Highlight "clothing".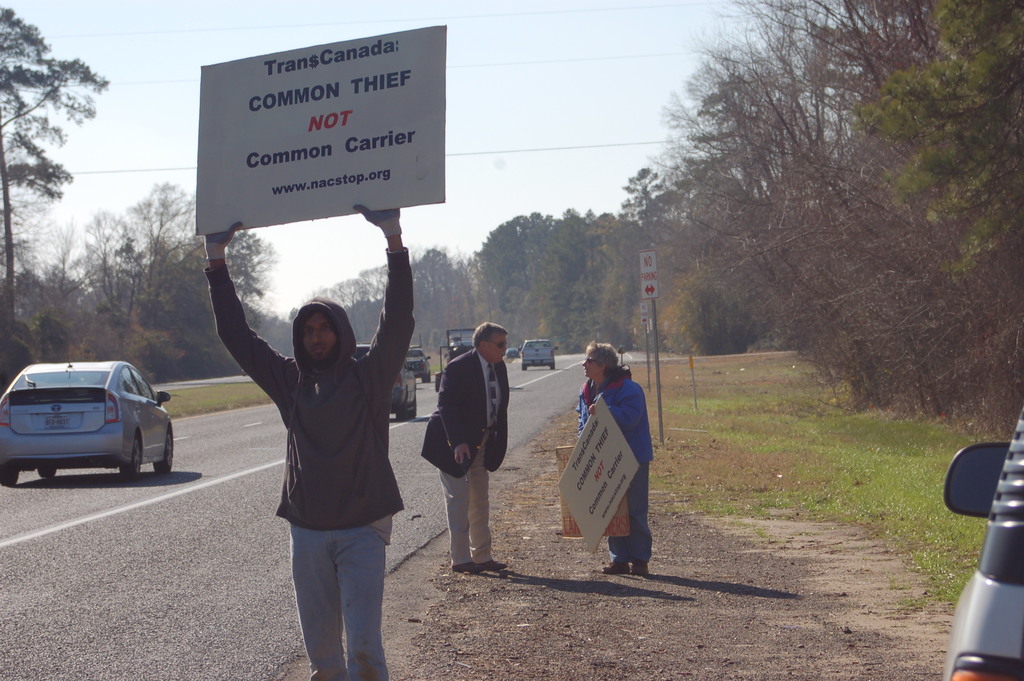
Highlighted region: bbox=(206, 251, 413, 679).
